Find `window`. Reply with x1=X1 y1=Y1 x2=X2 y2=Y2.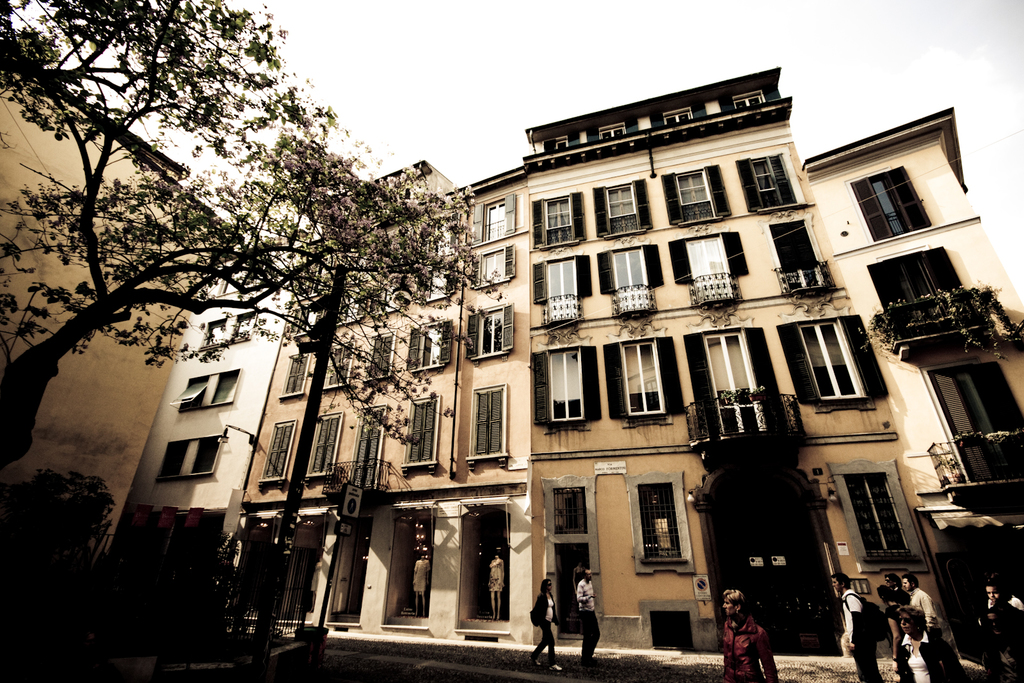
x1=367 y1=329 x2=400 y2=385.
